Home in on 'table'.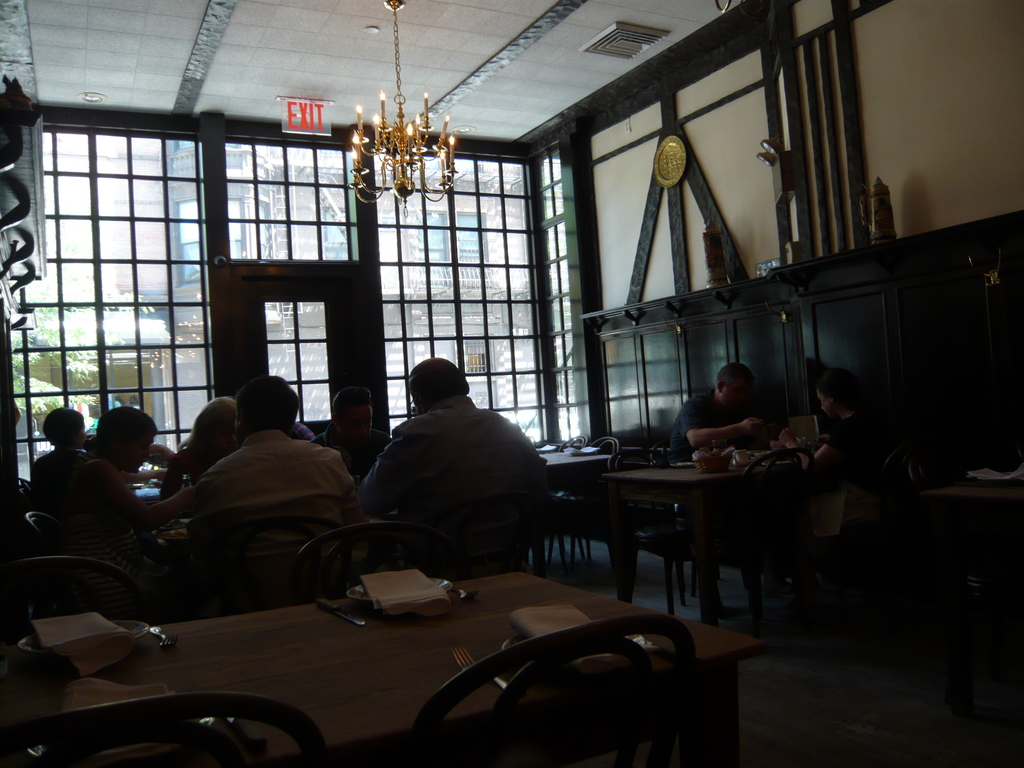
Homed in at {"left": 919, "top": 479, "right": 1018, "bottom": 703}.
